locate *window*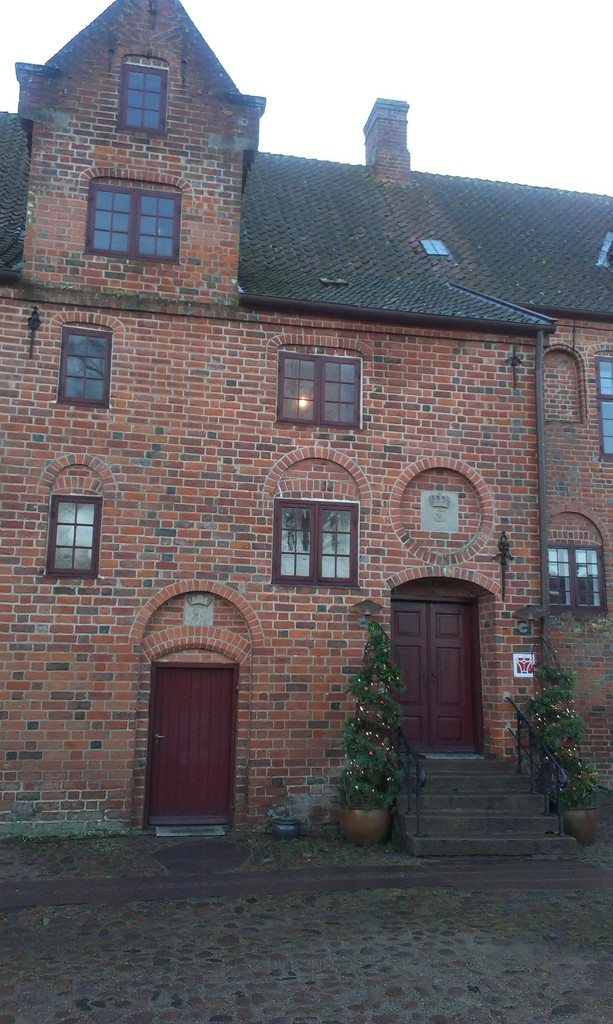
{"x1": 42, "y1": 495, "x2": 99, "y2": 581}
